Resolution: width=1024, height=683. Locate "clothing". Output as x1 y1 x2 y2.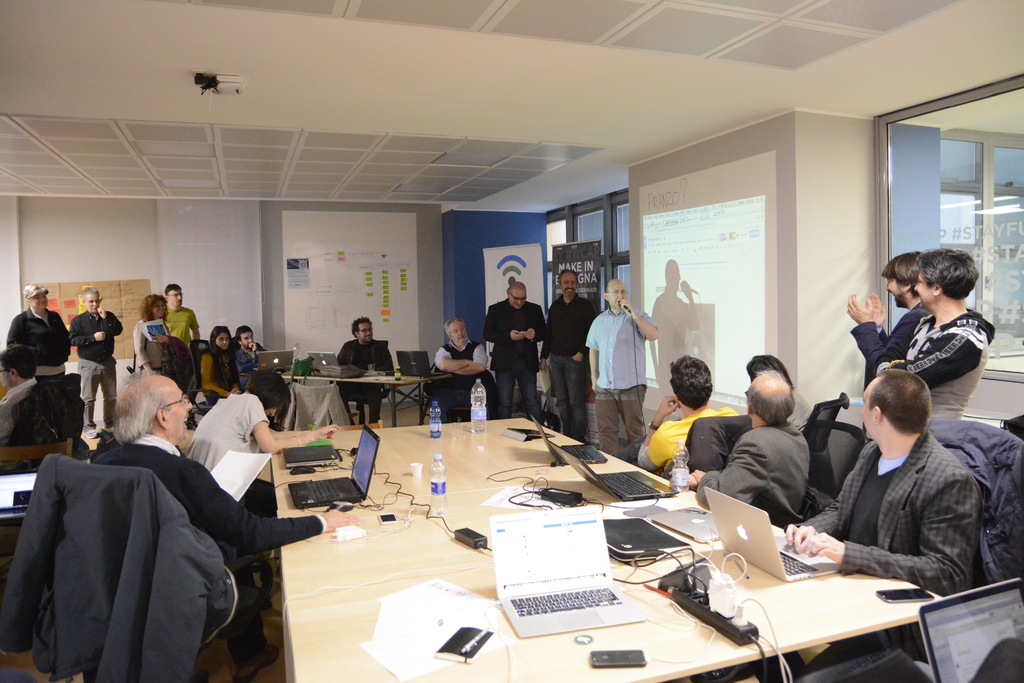
129 318 163 378.
